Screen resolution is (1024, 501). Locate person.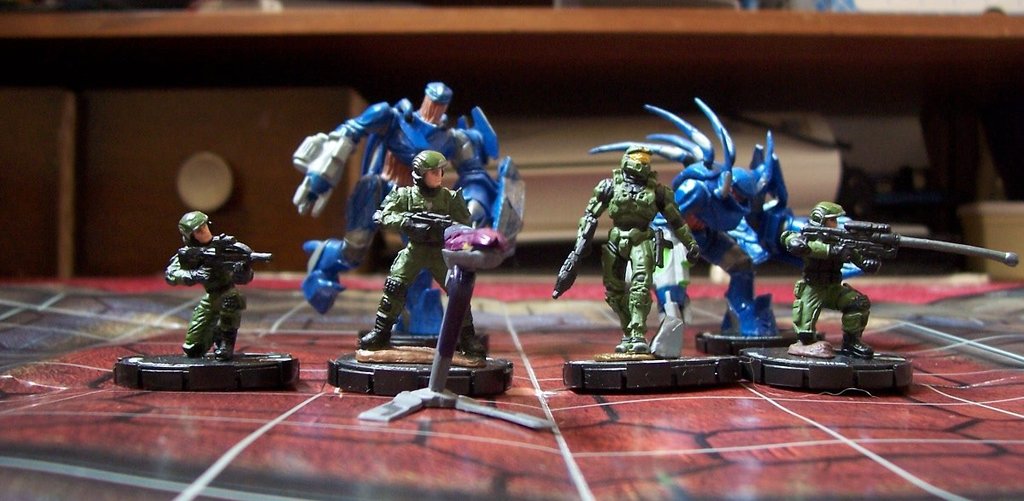
bbox(355, 146, 481, 348).
